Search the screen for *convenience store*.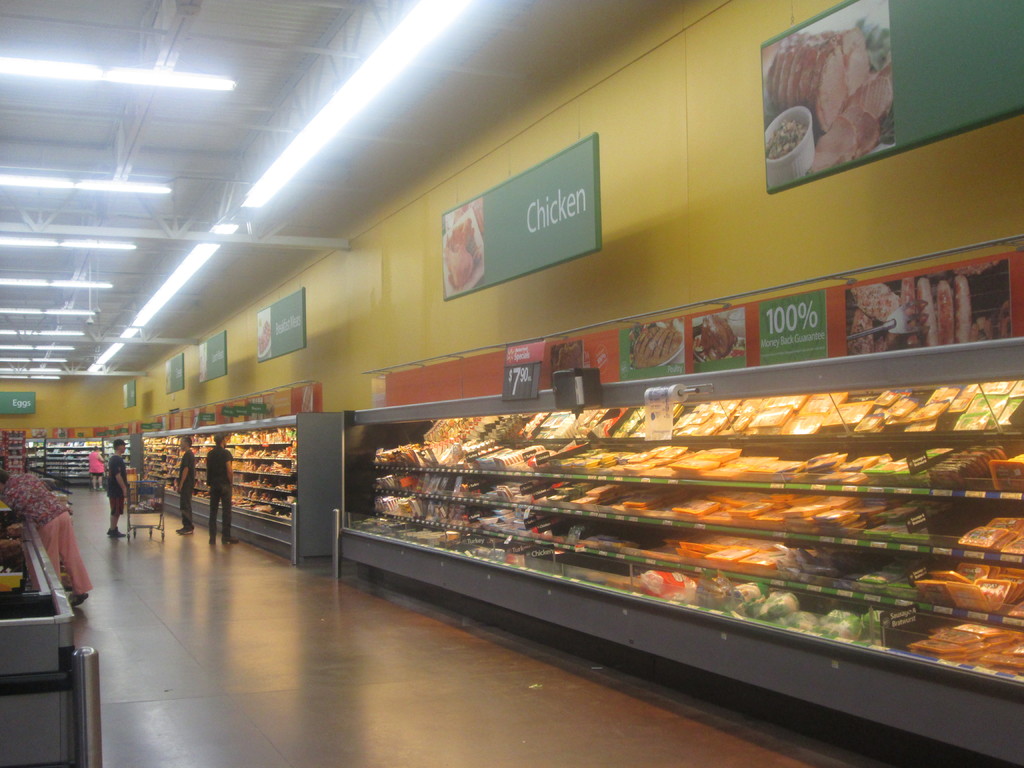
Found at [left=0, top=0, right=1023, bottom=767].
